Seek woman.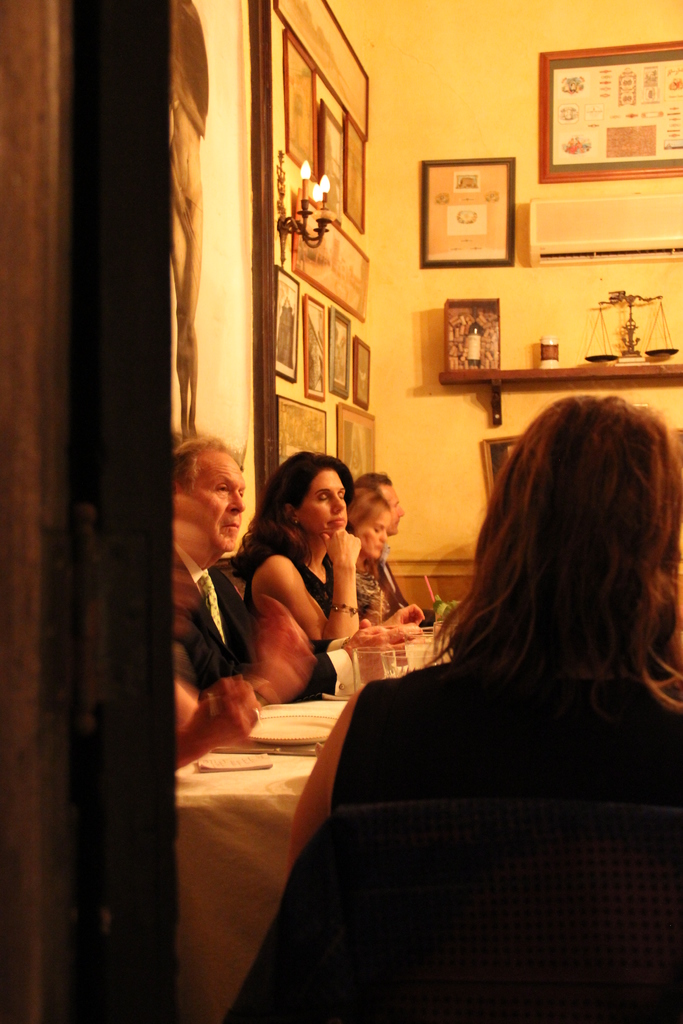
[x1=243, y1=445, x2=383, y2=666].
